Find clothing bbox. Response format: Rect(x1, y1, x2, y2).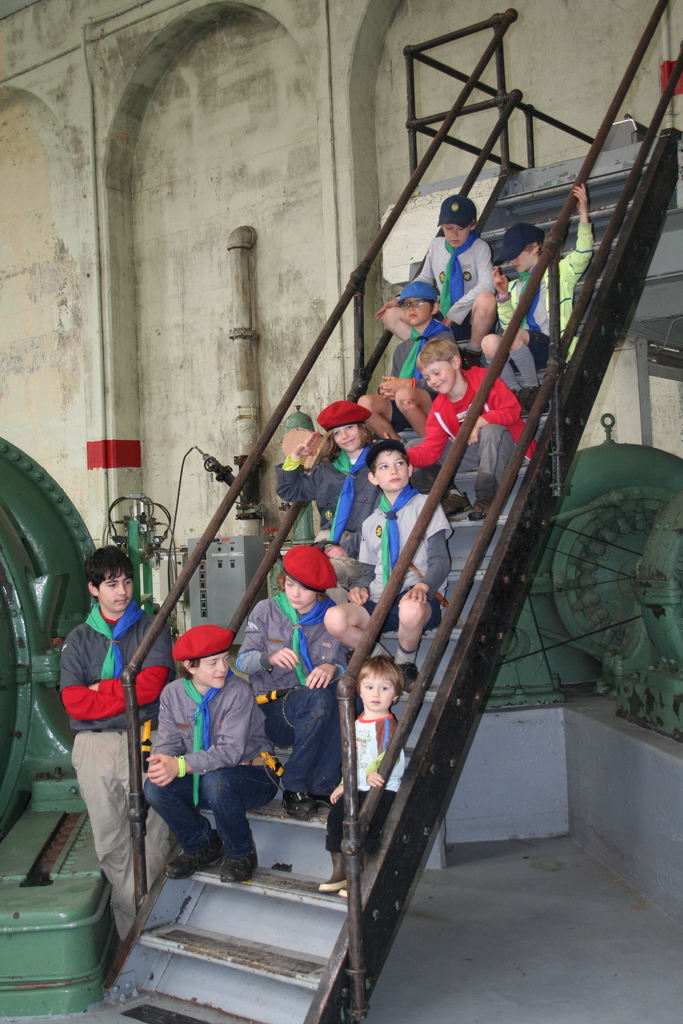
Rect(384, 236, 505, 344).
